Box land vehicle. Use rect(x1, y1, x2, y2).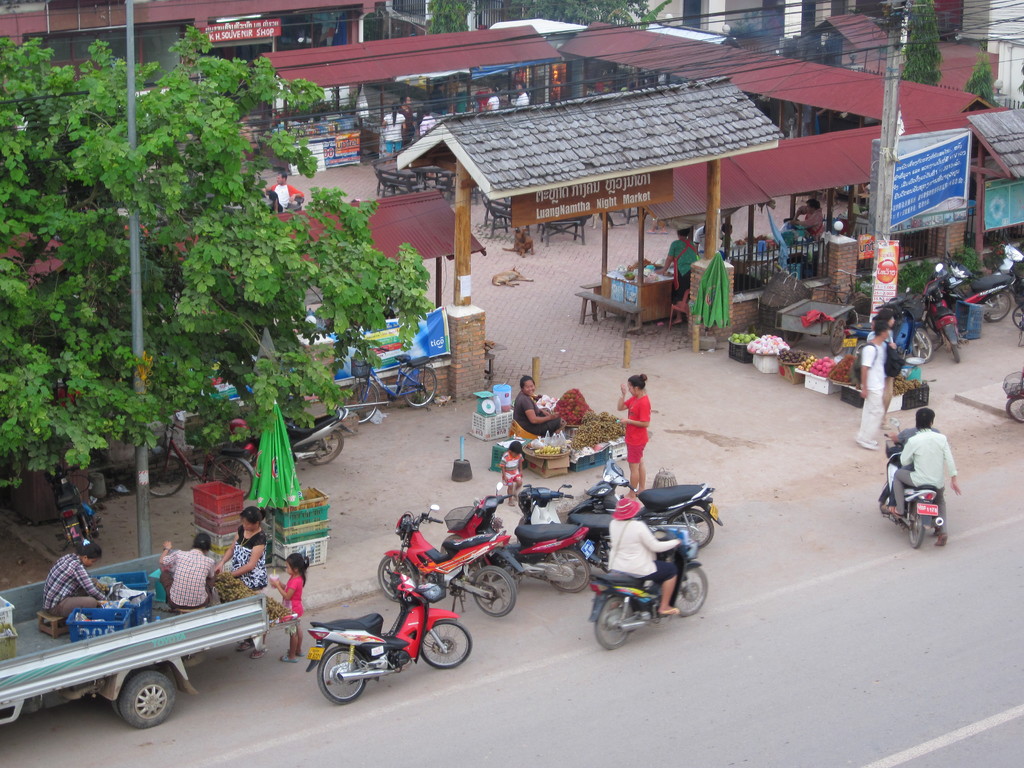
rect(879, 418, 944, 546).
